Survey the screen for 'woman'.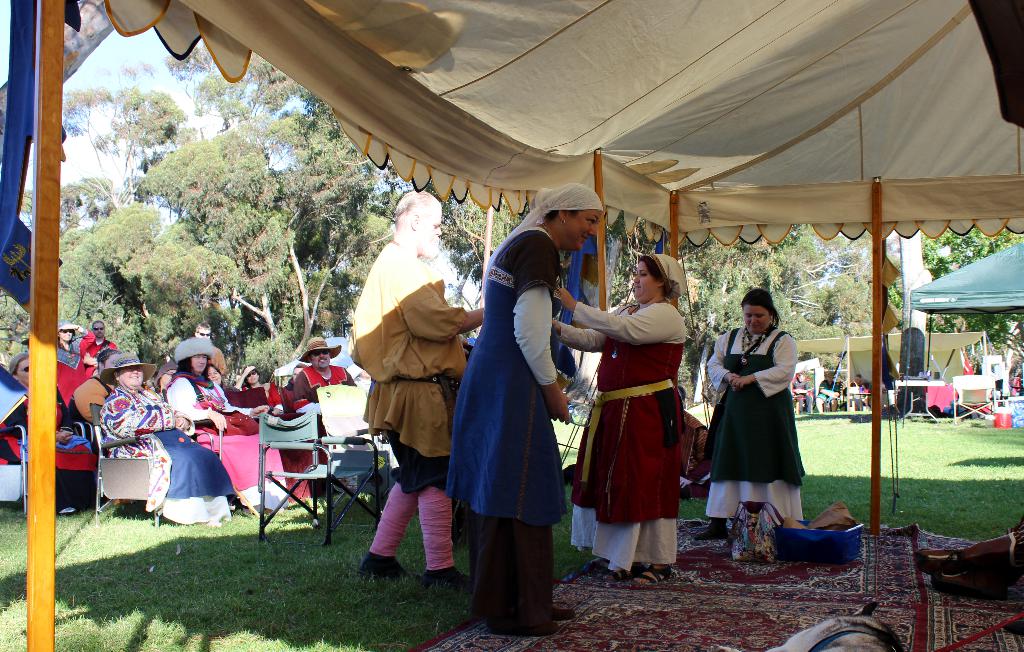
Survey found: [101,363,235,525].
